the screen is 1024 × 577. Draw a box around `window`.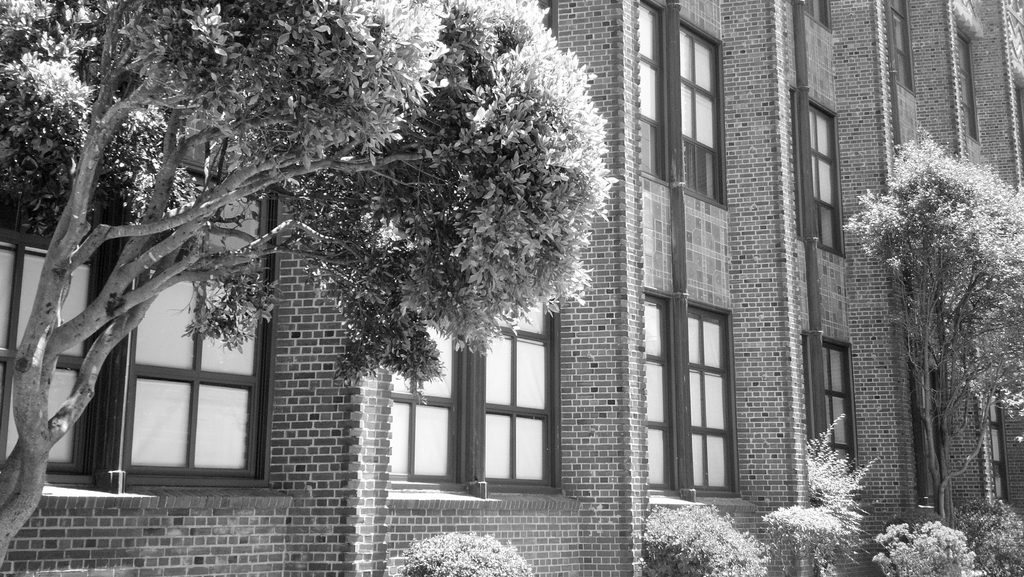
(957, 32, 976, 142).
